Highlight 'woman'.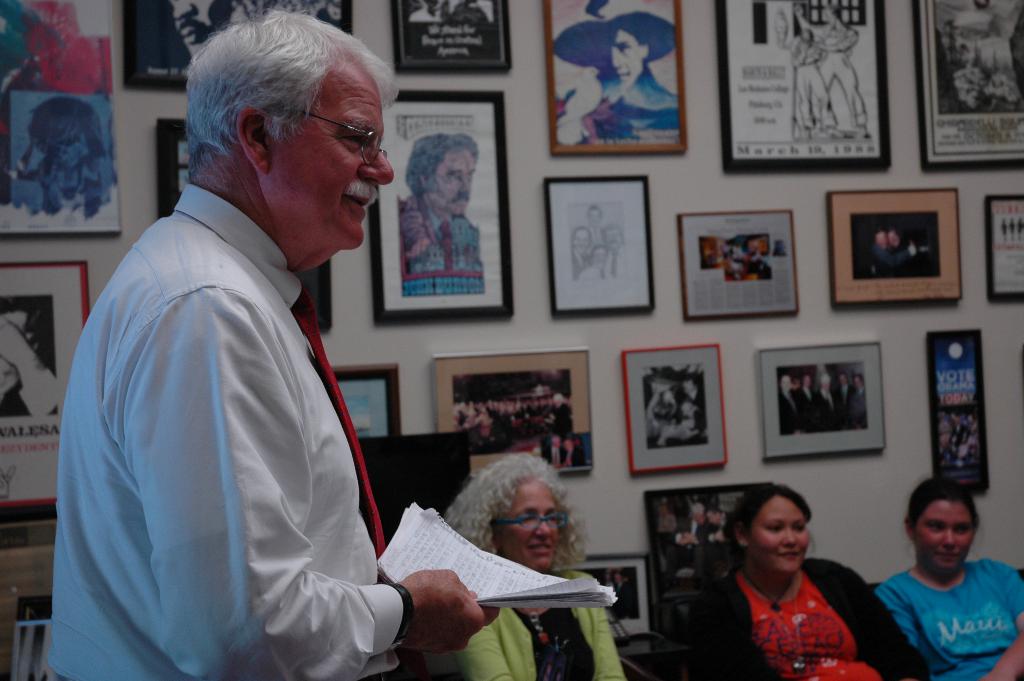
Highlighted region: locate(877, 462, 1023, 680).
